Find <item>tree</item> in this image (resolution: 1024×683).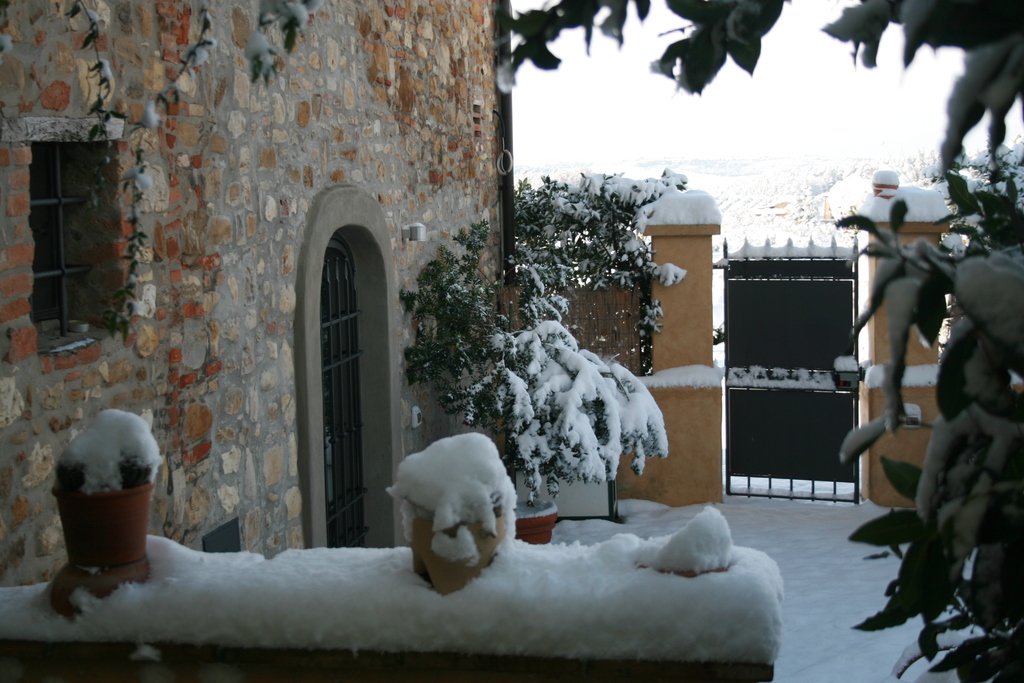
rect(487, 0, 1023, 682).
